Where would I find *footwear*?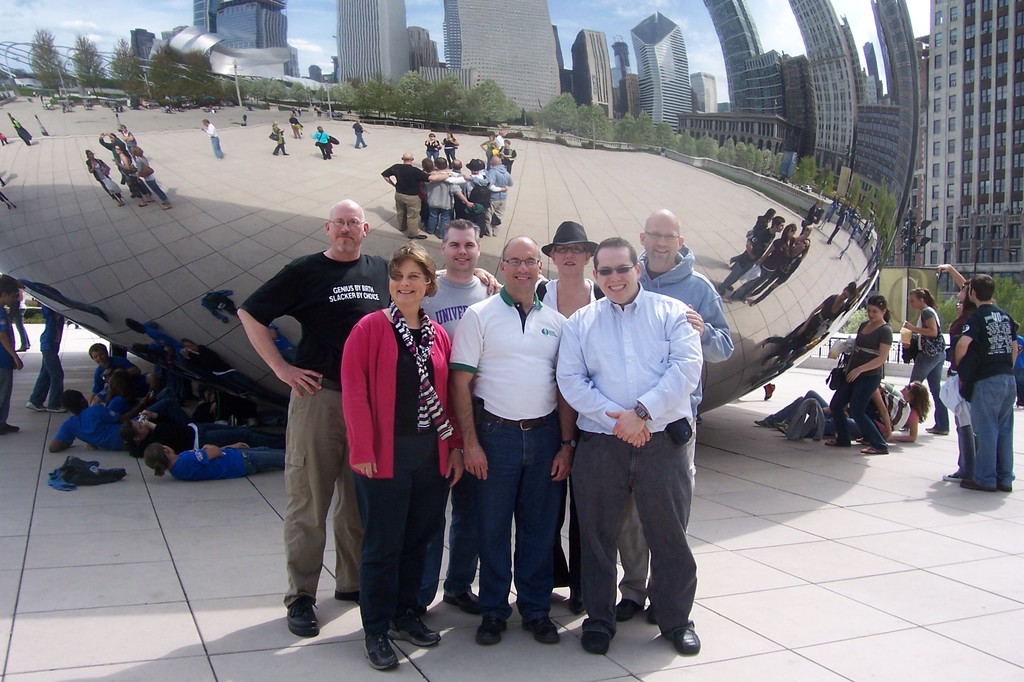
At left=755, top=417, right=769, bottom=427.
